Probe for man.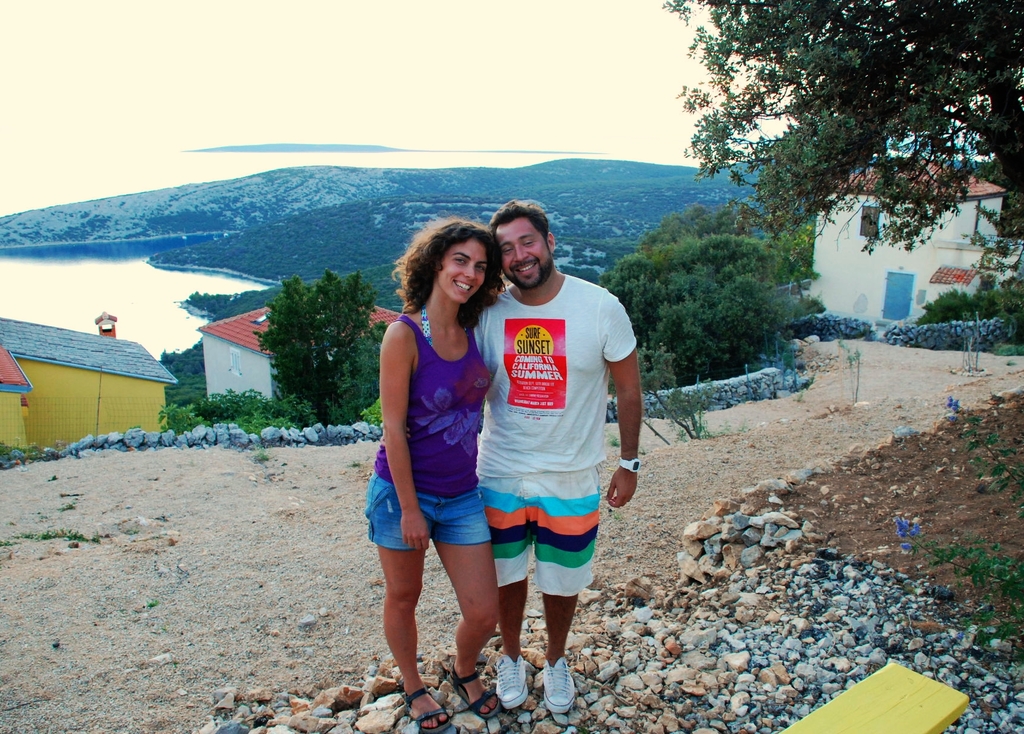
Probe result: (458,186,637,696).
